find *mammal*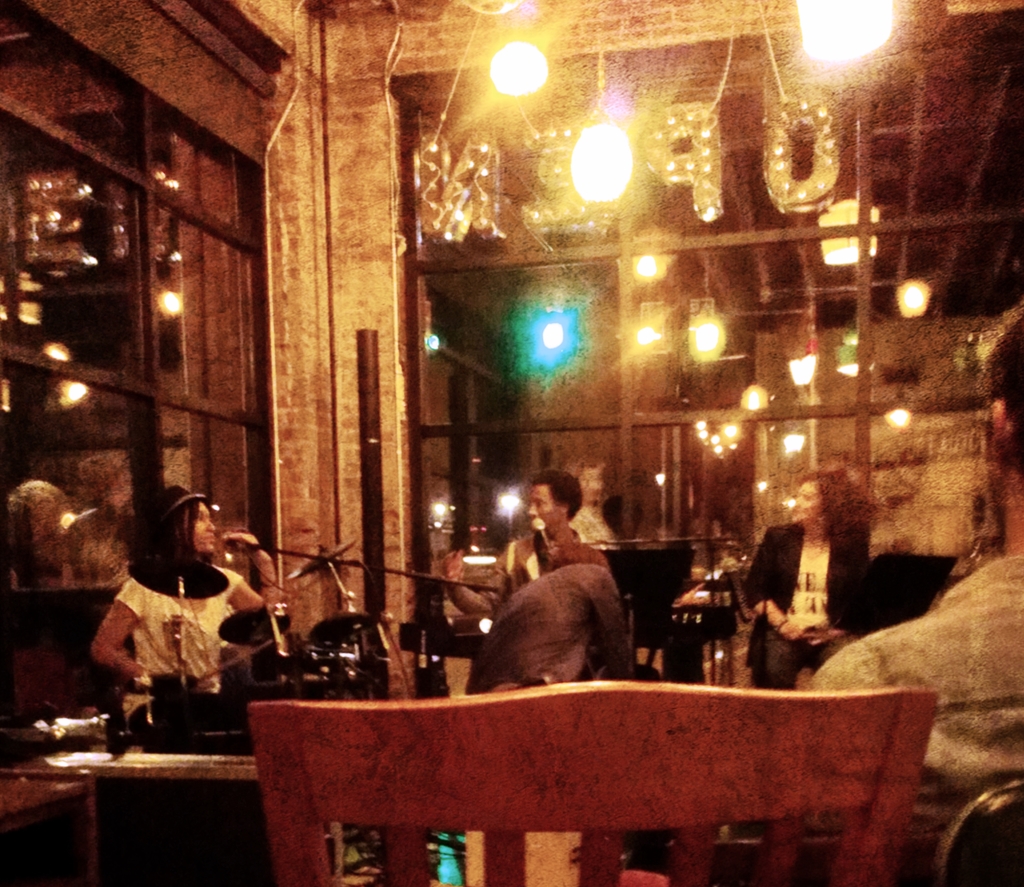
[89,483,284,705]
